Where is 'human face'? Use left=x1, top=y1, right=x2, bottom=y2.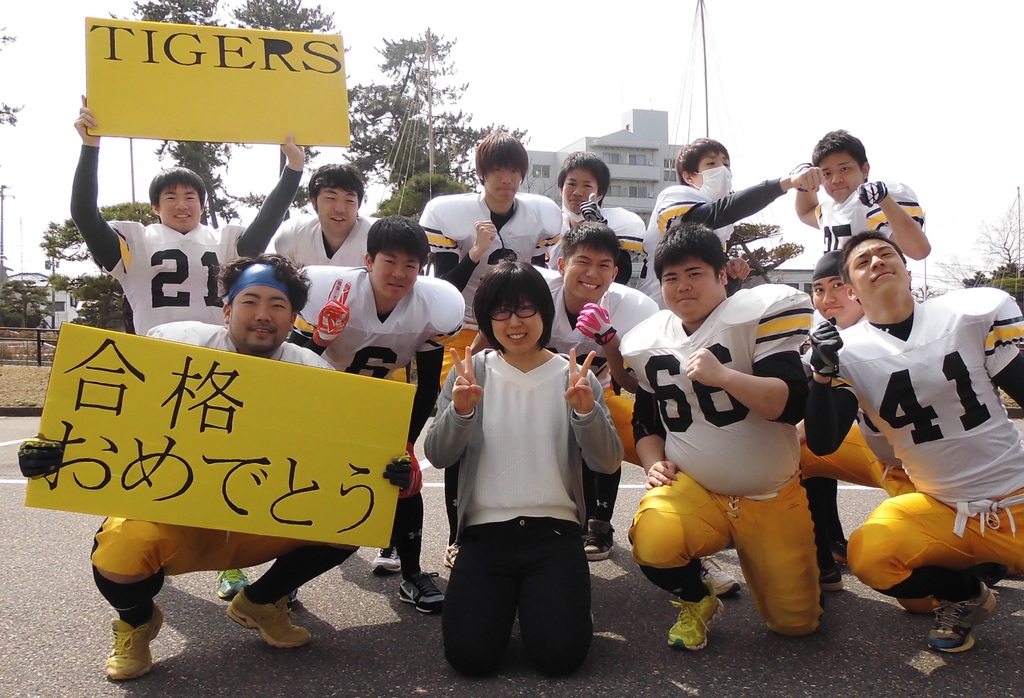
left=814, top=270, right=848, bottom=323.
